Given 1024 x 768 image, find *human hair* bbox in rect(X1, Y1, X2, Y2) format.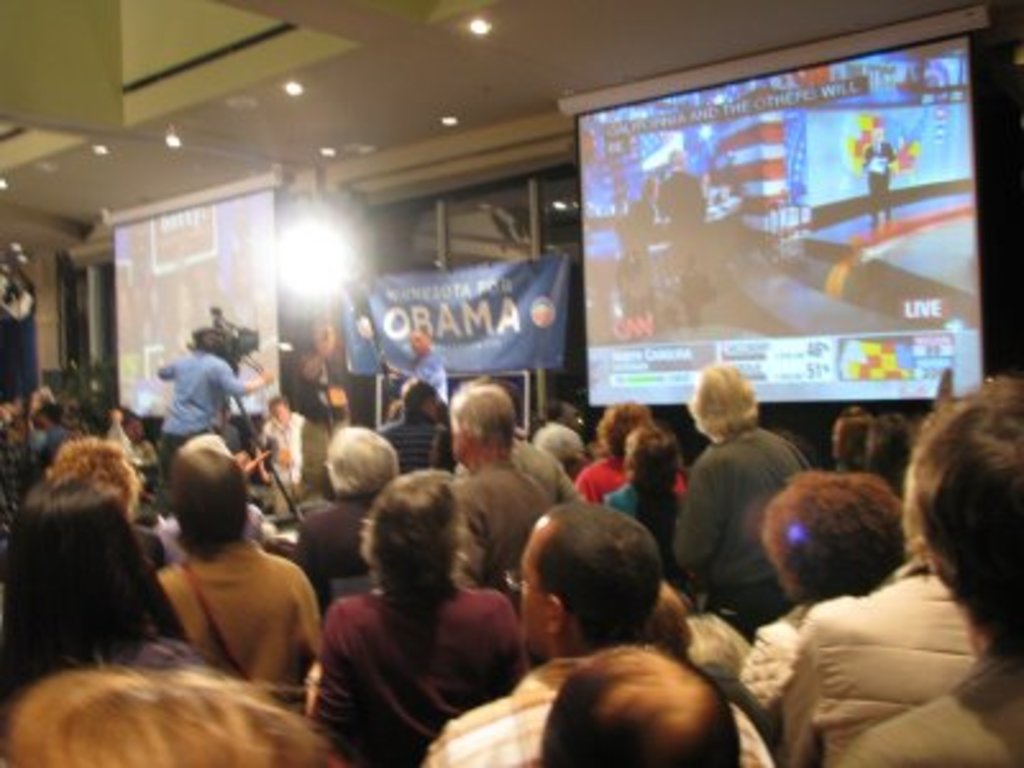
rect(323, 422, 404, 494).
